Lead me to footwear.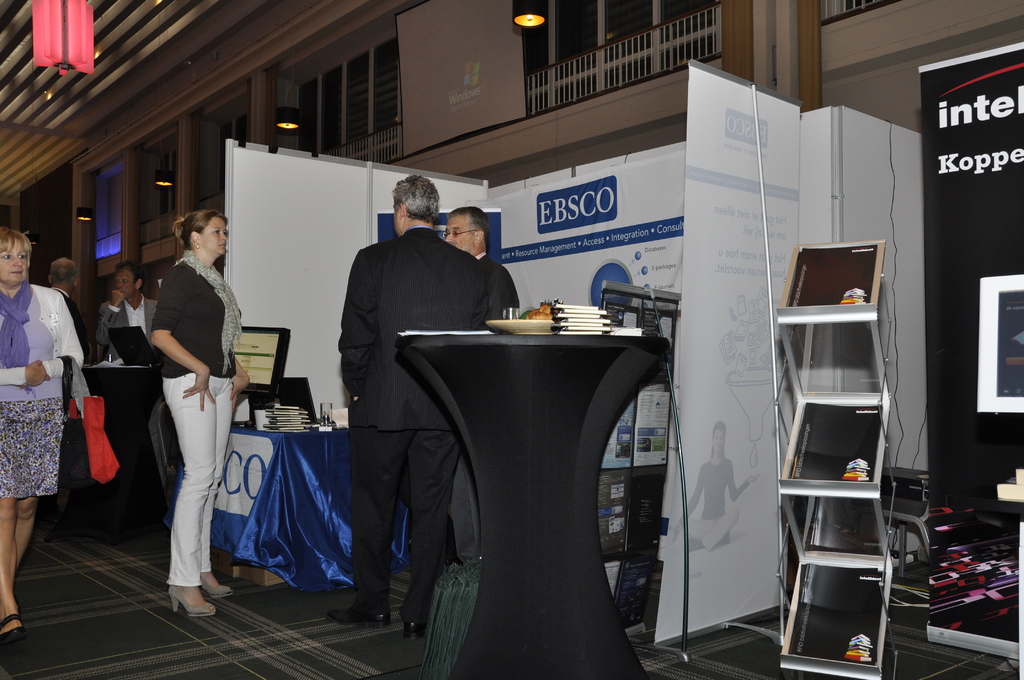
Lead to [402,619,423,641].
